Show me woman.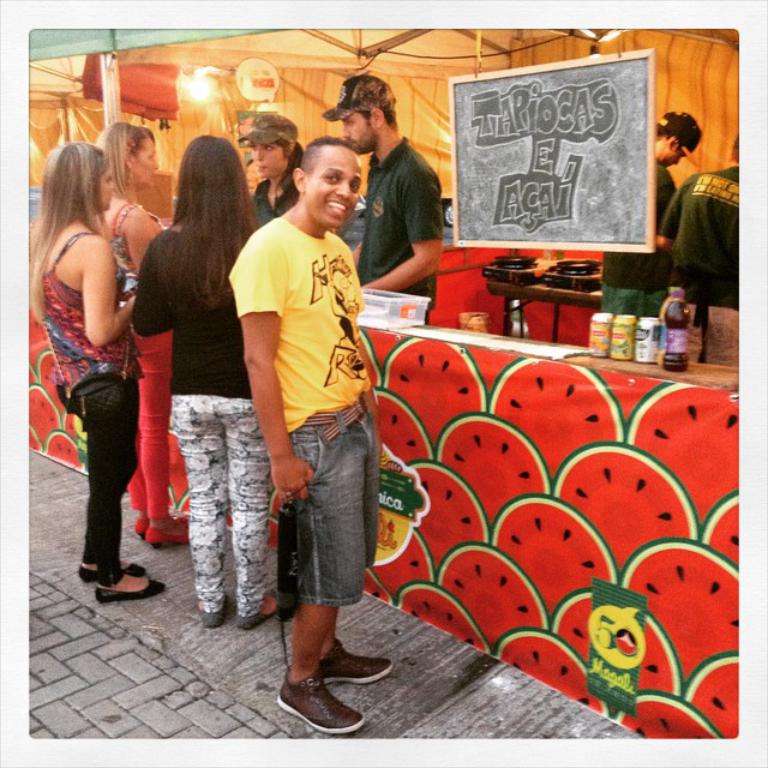
woman is here: crop(127, 138, 270, 642).
